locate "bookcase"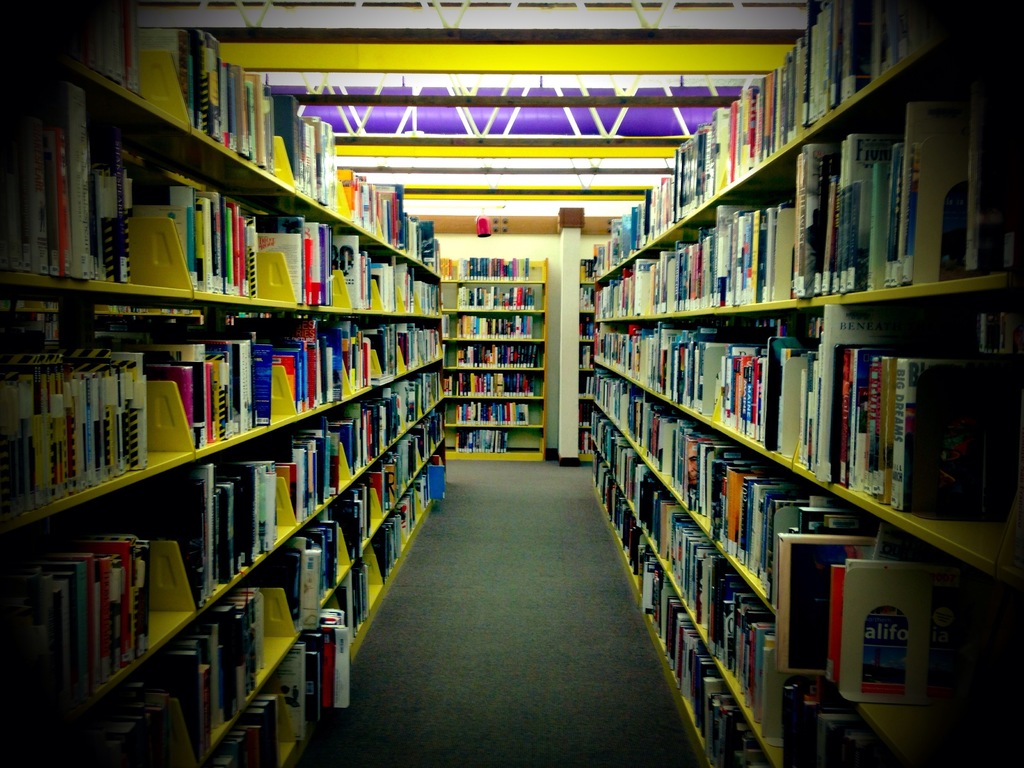
(588,3,1023,767)
